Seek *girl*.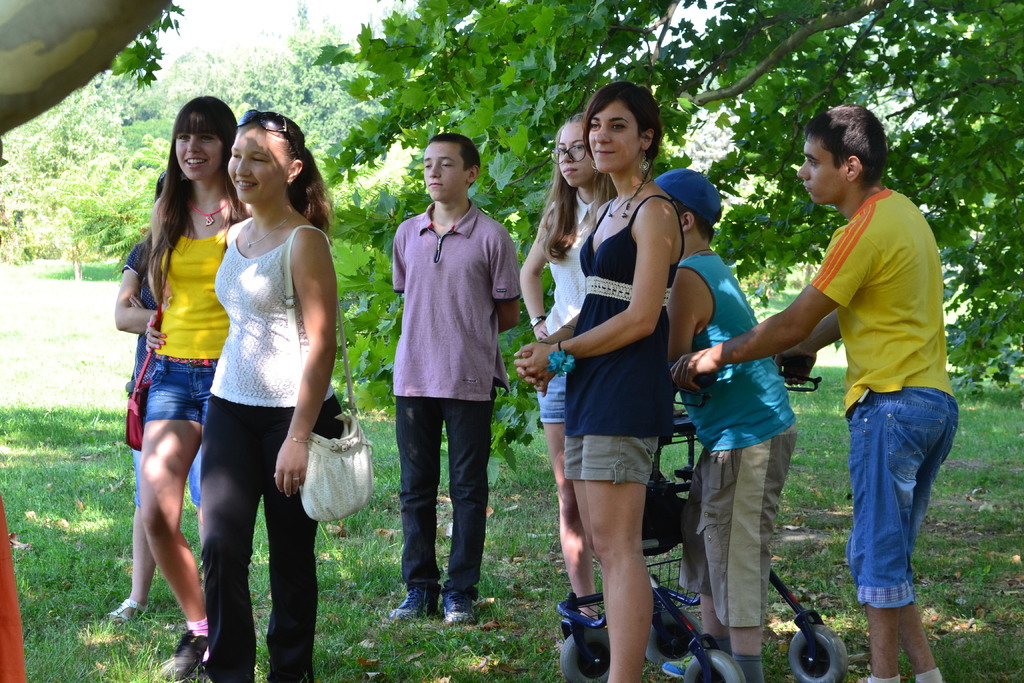
143/95/252/680.
